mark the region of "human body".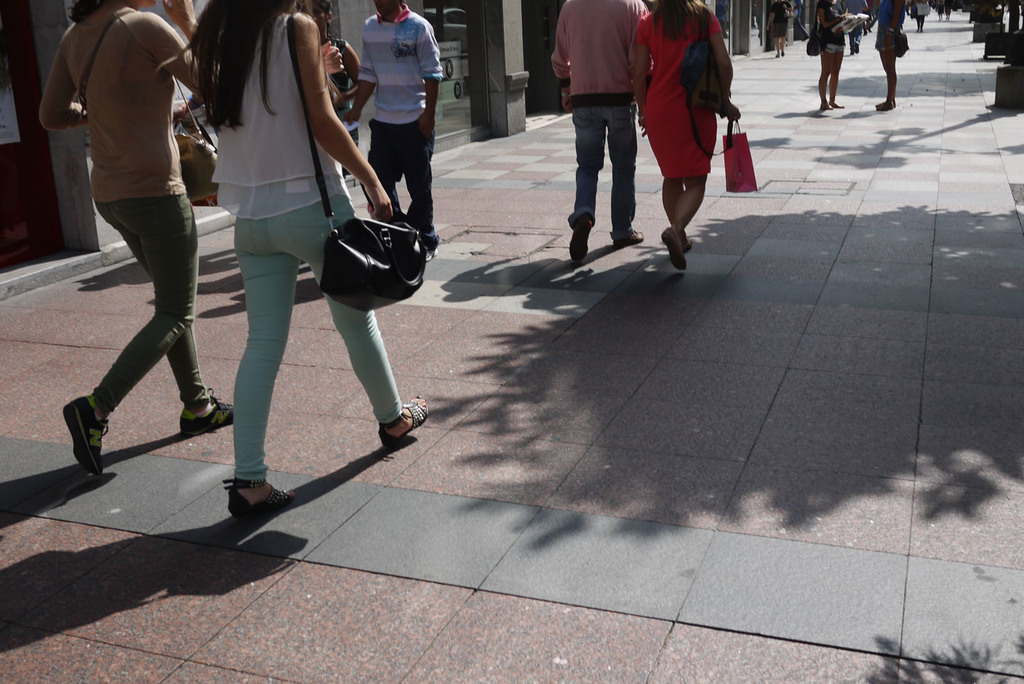
Region: (x1=811, y1=6, x2=844, y2=111).
